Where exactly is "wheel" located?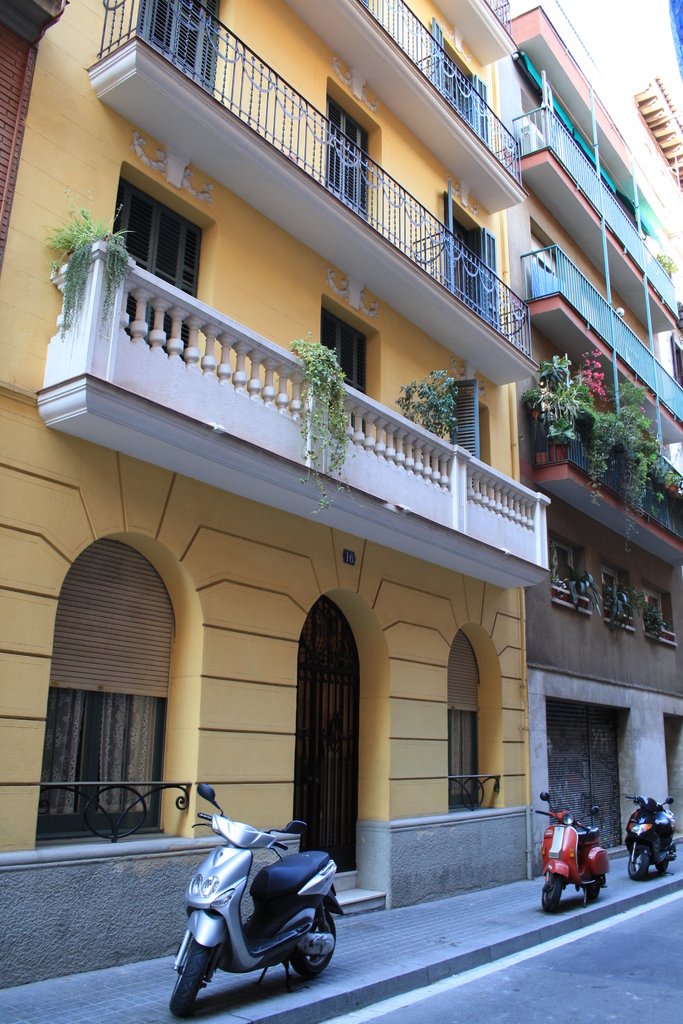
Its bounding box is (582, 877, 605, 895).
